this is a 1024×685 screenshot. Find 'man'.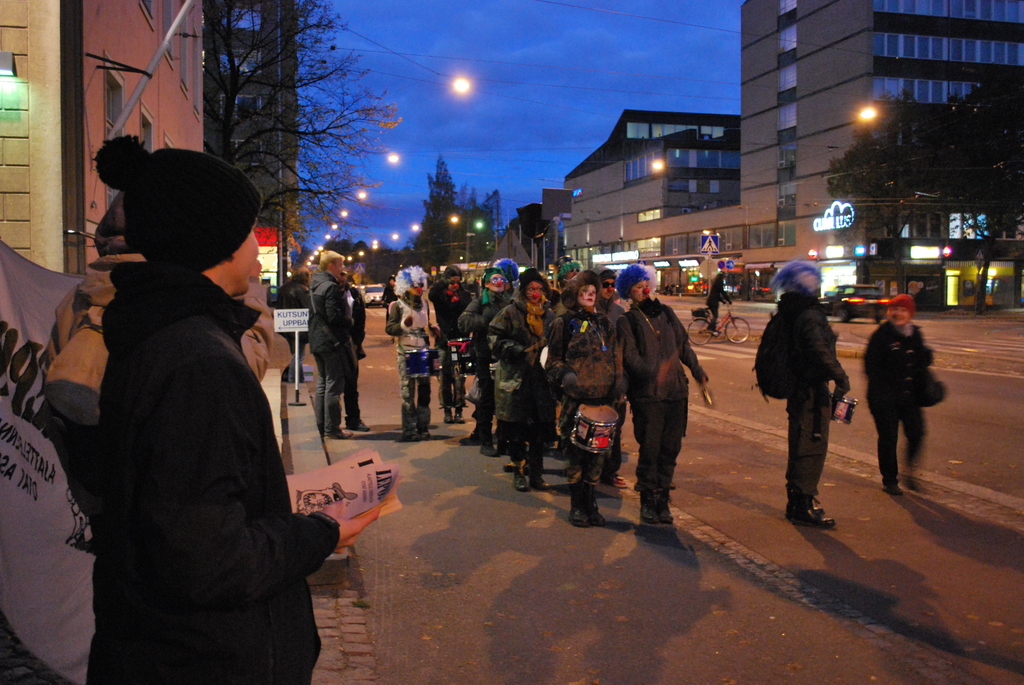
Bounding box: bbox=[753, 263, 848, 526].
